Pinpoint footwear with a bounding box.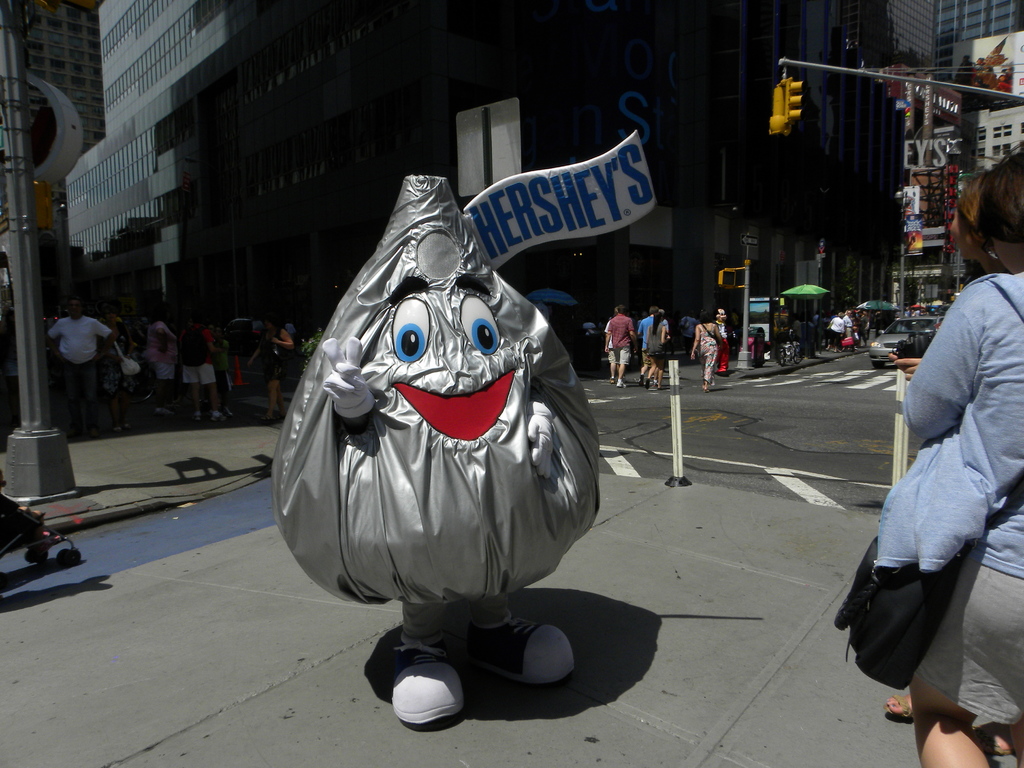
642 379 650 388.
